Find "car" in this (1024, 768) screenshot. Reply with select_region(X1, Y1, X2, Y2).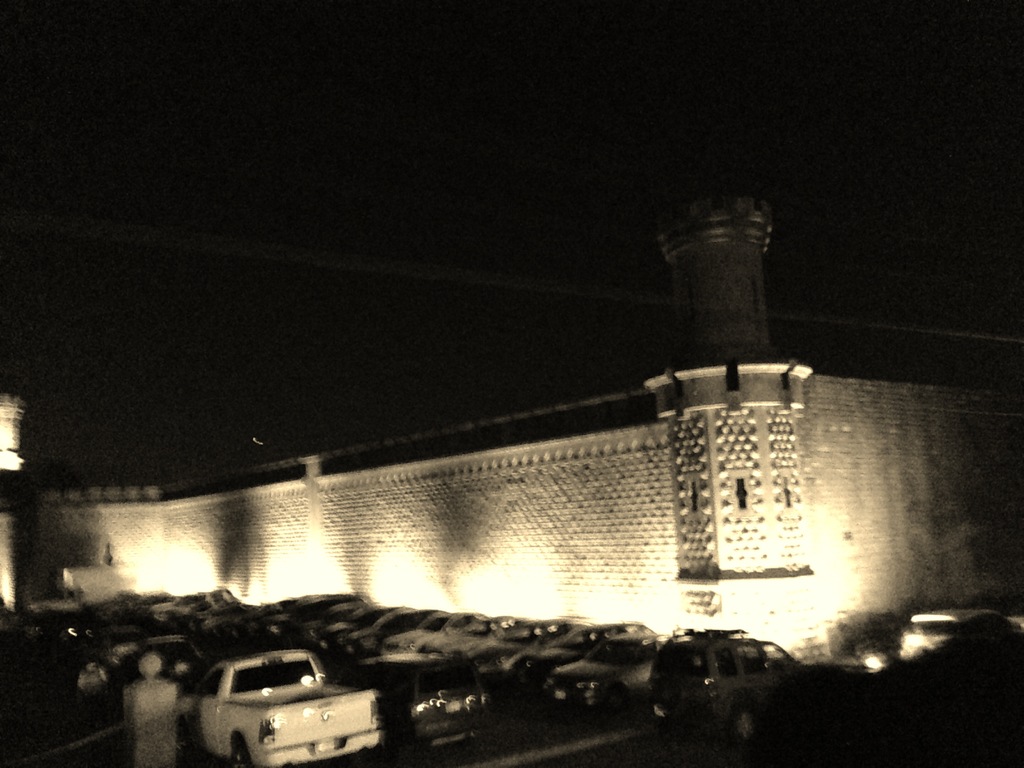
select_region(166, 646, 378, 767).
